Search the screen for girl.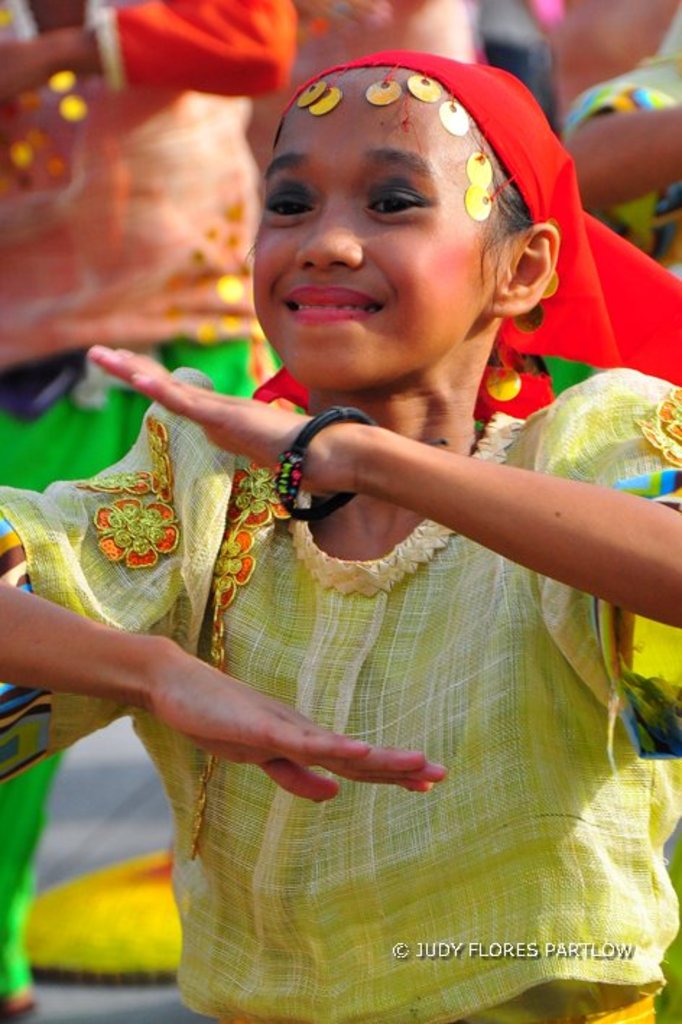
Found at bbox=(0, 52, 681, 1023).
